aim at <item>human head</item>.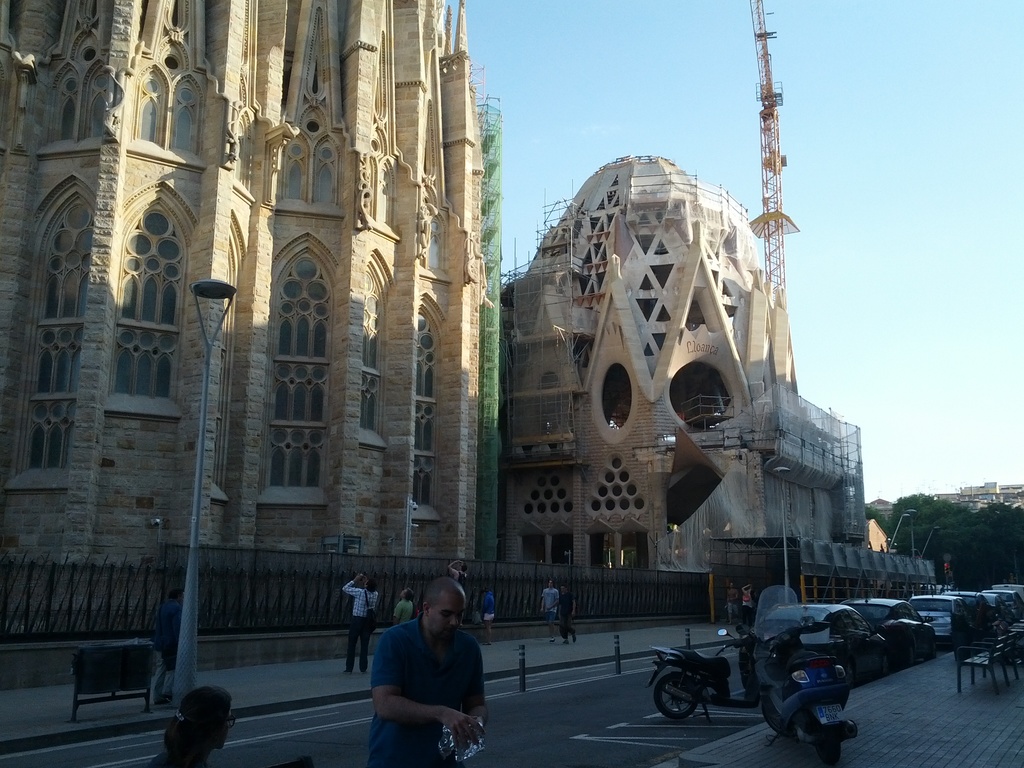
Aimed at bbox=(397, 588, 416, 602).
